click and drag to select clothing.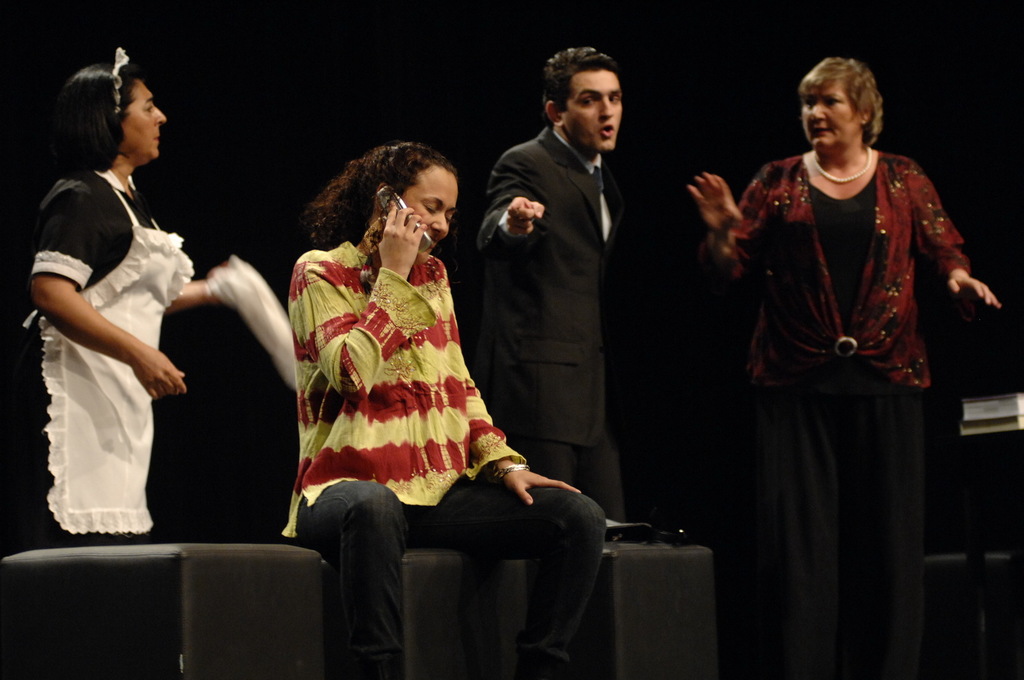
Selection: <bbox>34, 126, 209, 530</bbox>.
